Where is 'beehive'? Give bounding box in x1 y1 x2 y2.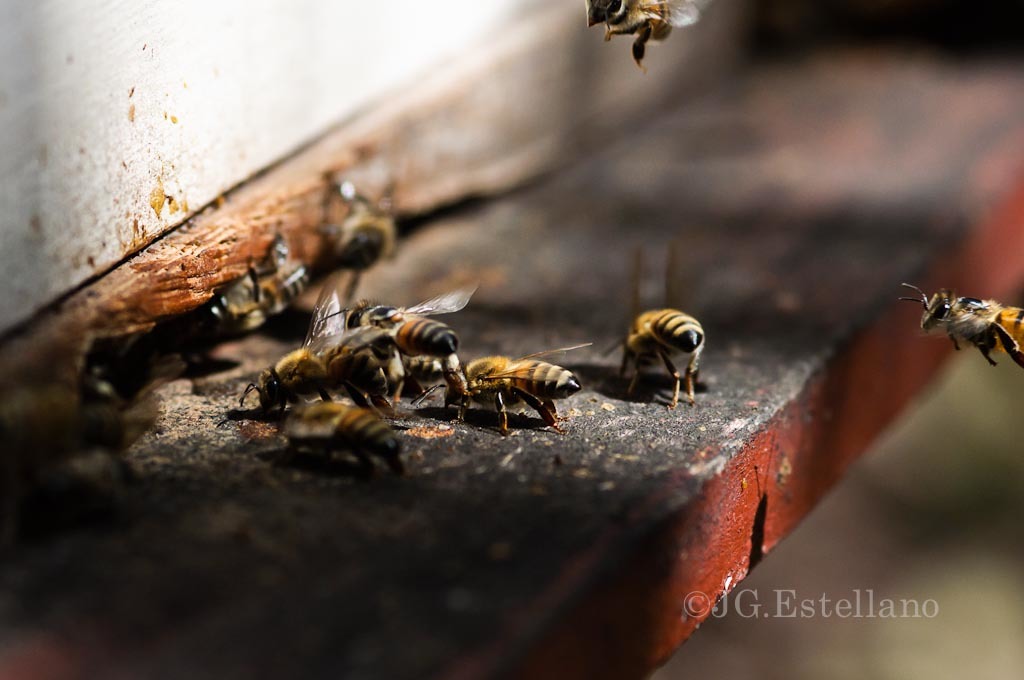
0 0 1023 679.
